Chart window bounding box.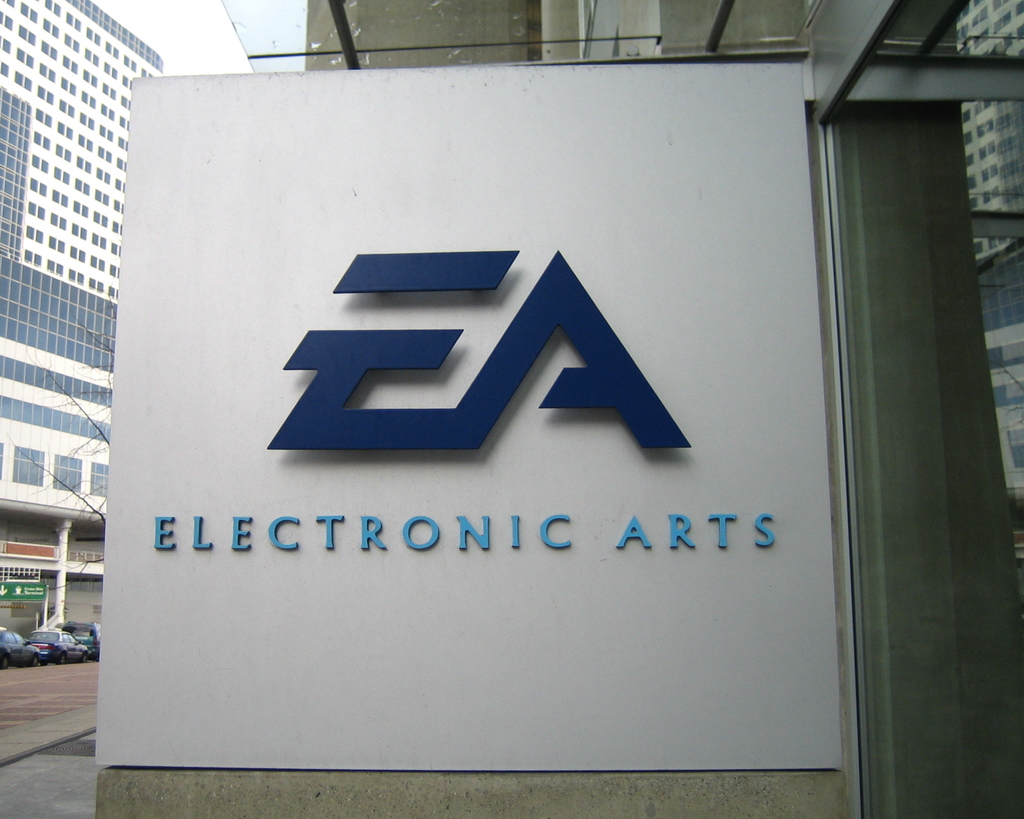
Charted: [x1=77, y1=134, x2=82, y2=150].
